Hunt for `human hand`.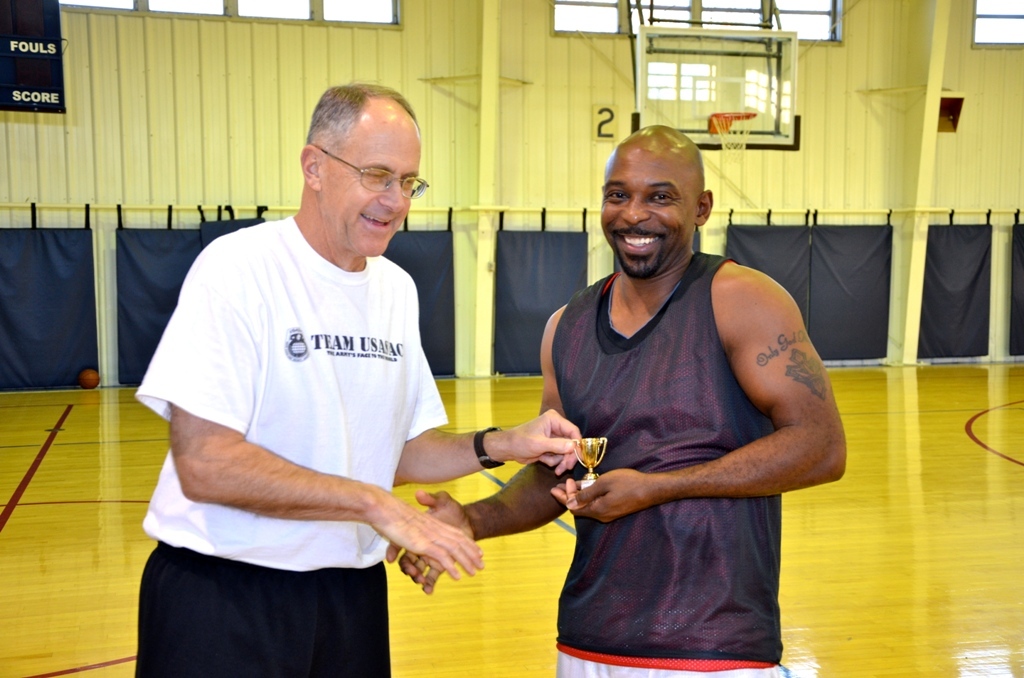
Hunted down at locate(549, 467, 655, 523).
